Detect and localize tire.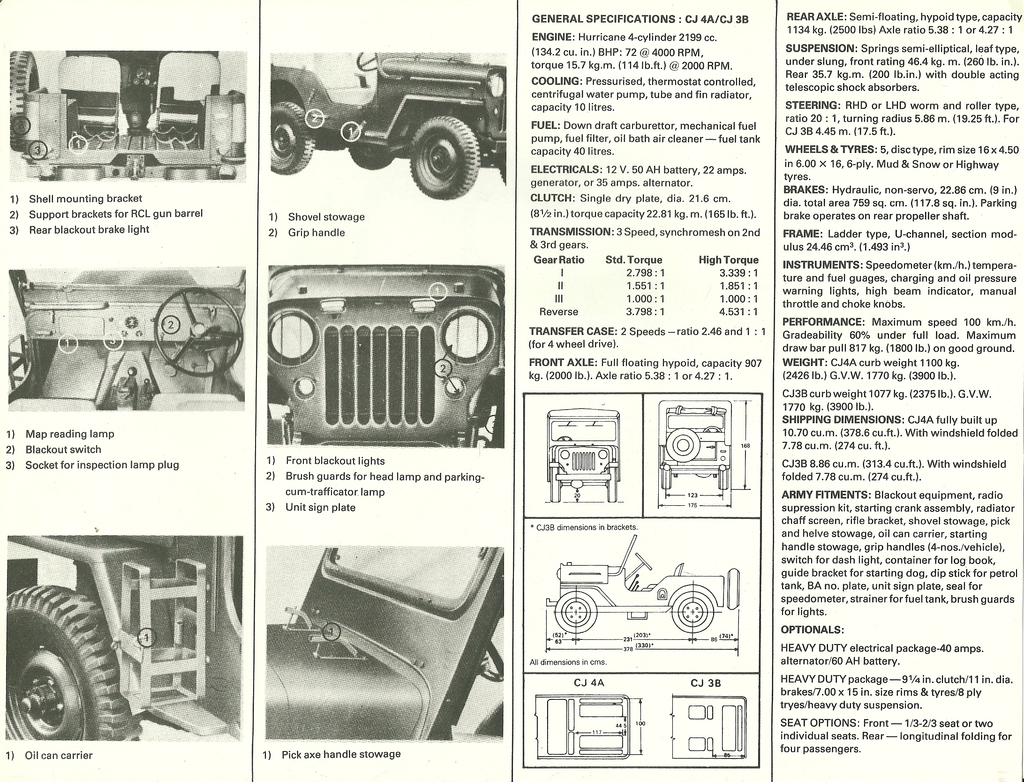
Localized at (665, 428, 698, 460).
